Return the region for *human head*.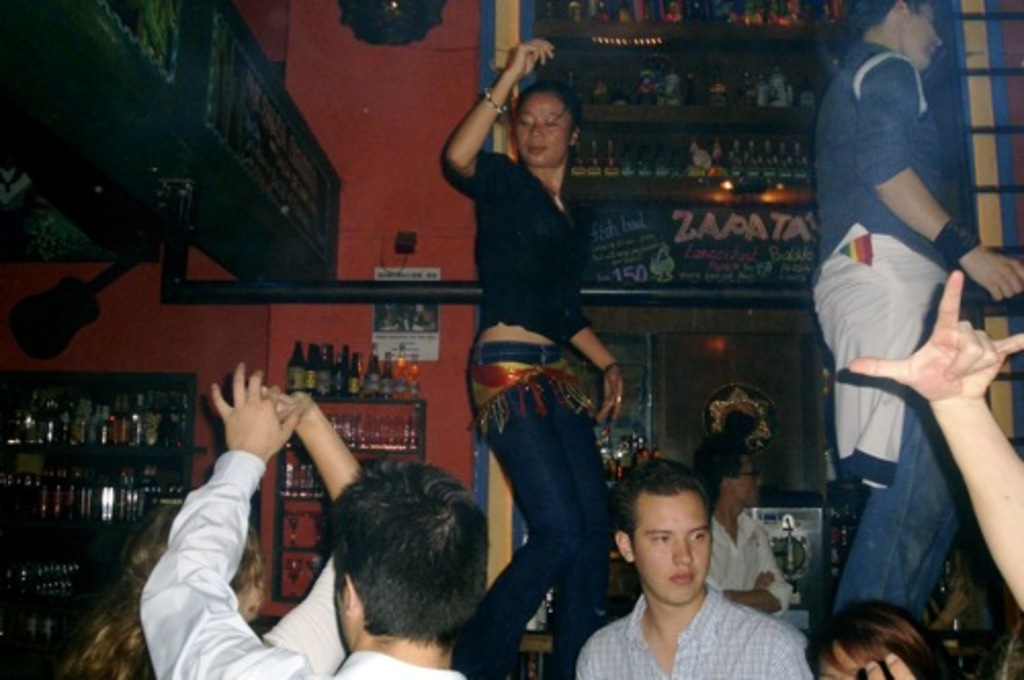
[x1=510, y1=82, x2=580, y2=168].
